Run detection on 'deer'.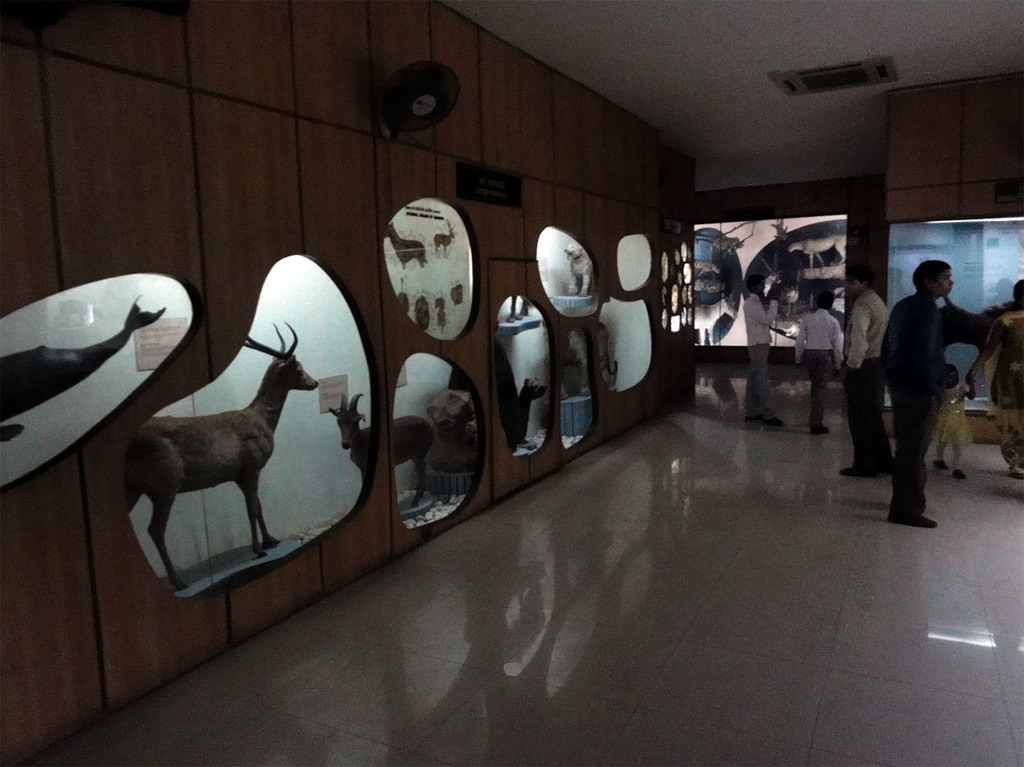
Result: x1=126 y1=325 x2=322 y2=589.
